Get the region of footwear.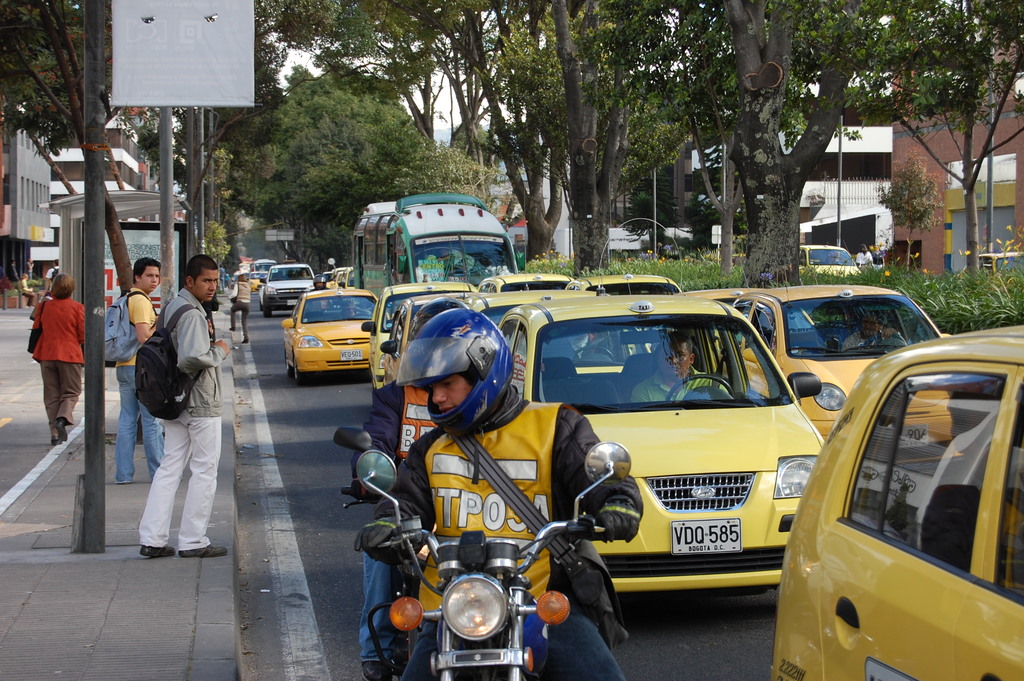
138, 543, 176, 555.
